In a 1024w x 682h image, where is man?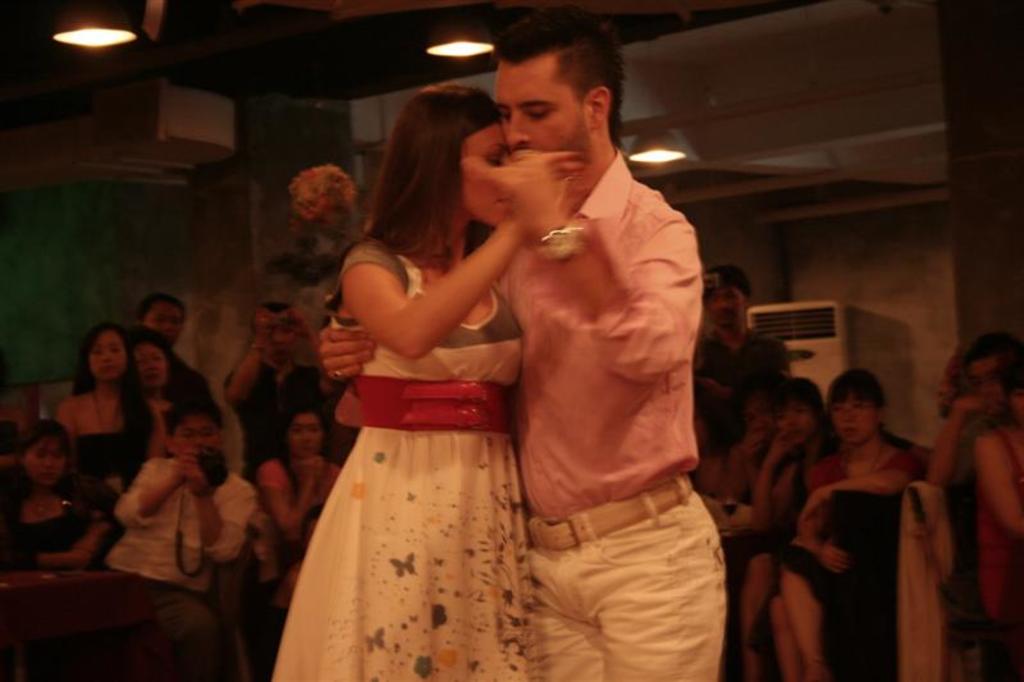
916 333 1023 495.
